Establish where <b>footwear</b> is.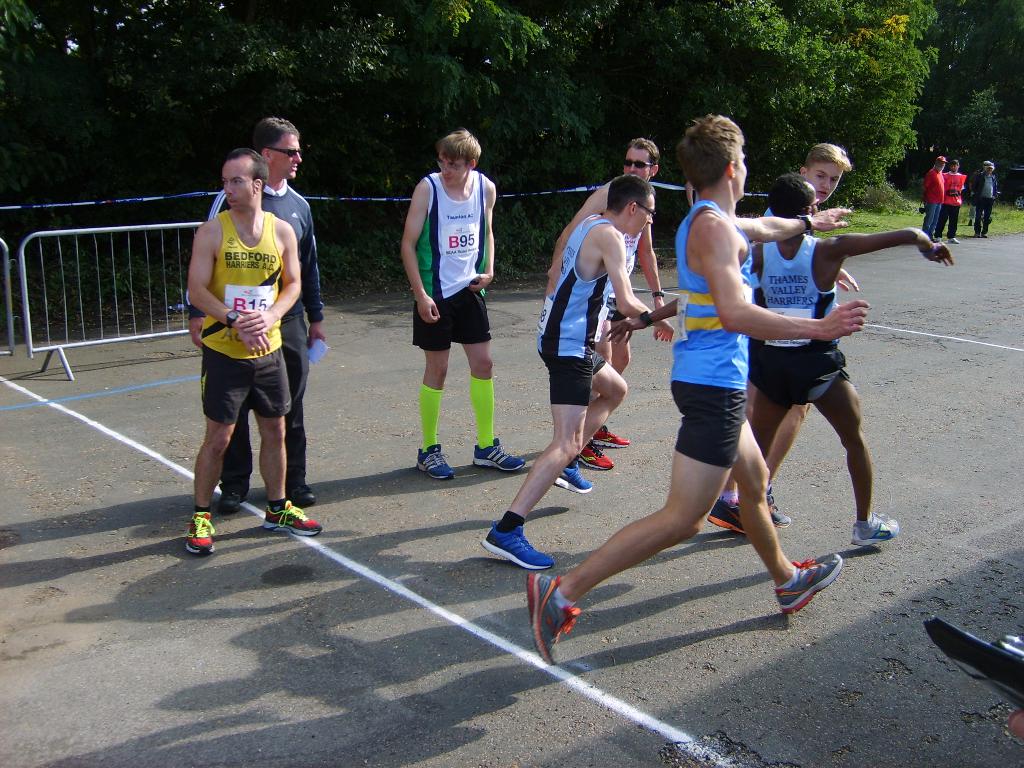
Established at crop(553, 460, 594, 495).
